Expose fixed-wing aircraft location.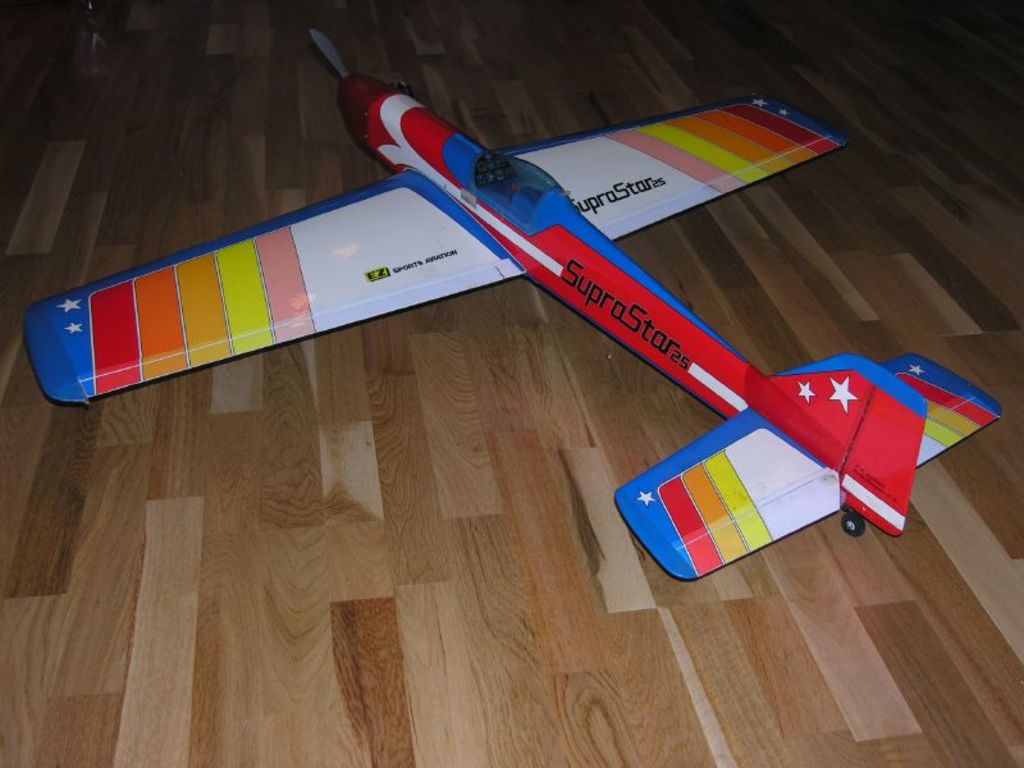
Exposed at locate(28, 27, 1000, 581).
